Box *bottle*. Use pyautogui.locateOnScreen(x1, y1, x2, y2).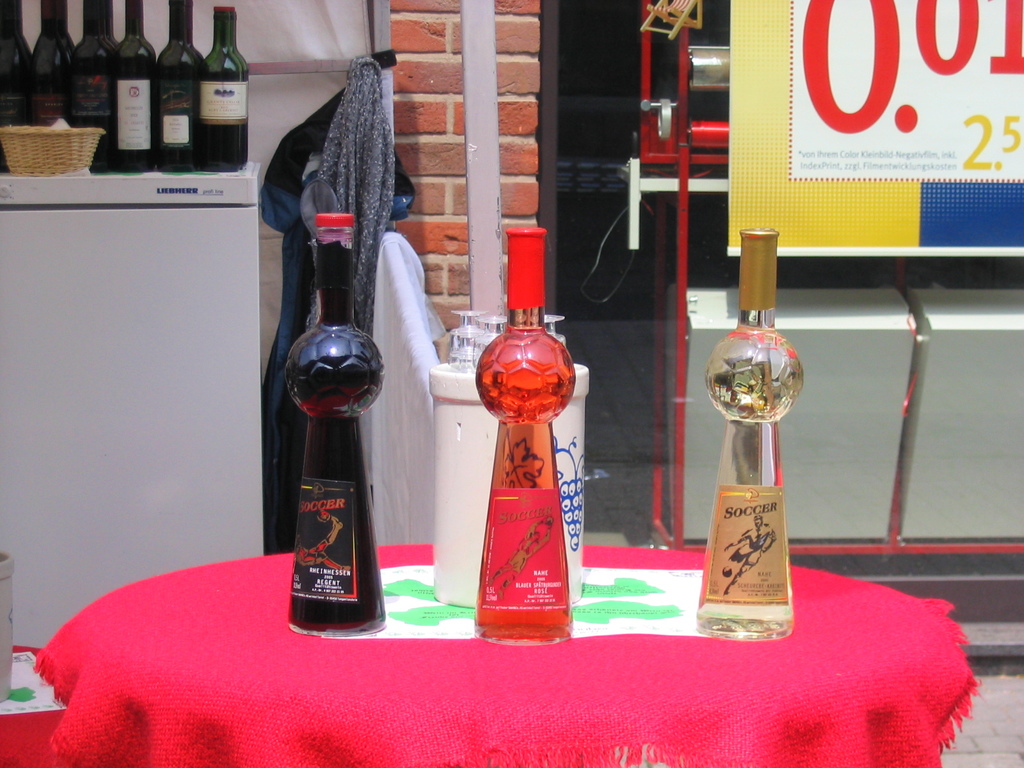
pyautogui.locateOnScreen(0, 2, 32, 174).
